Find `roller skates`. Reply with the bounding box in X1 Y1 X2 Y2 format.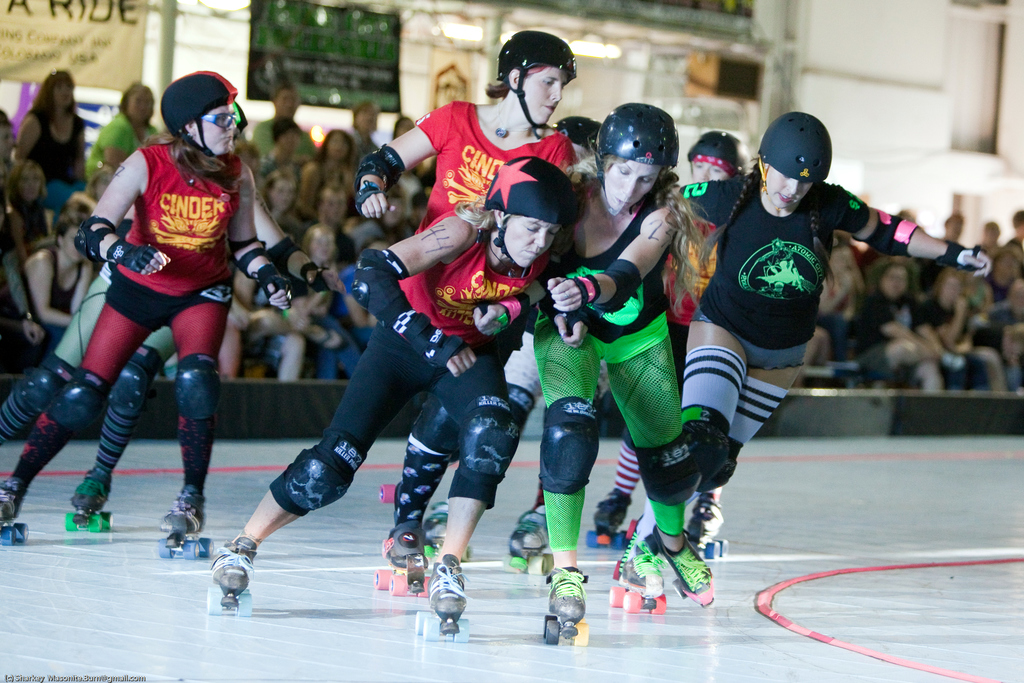
159 483 217 562.
